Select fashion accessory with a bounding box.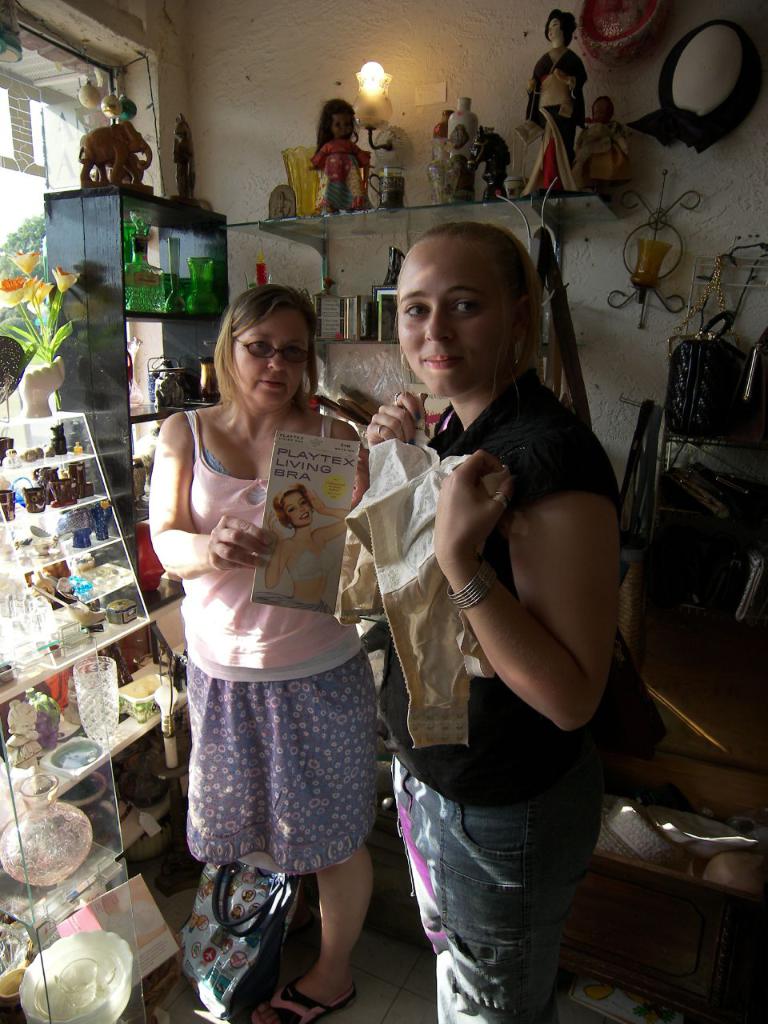
box(515, 341, 524, 367).
